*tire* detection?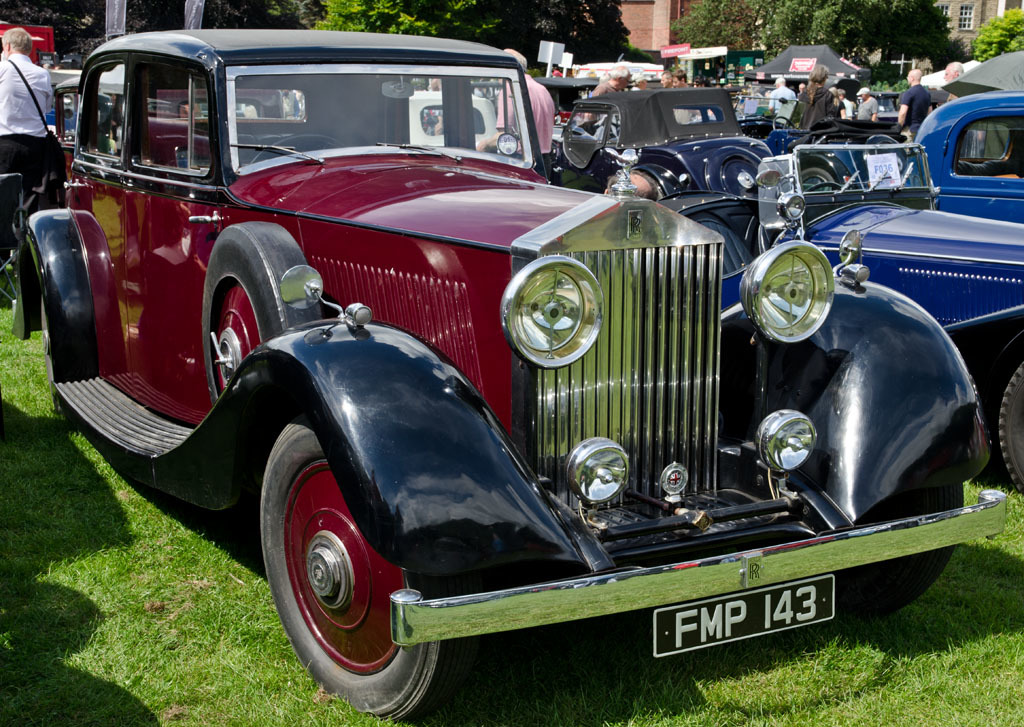
[993, 360, 1023, 500]
